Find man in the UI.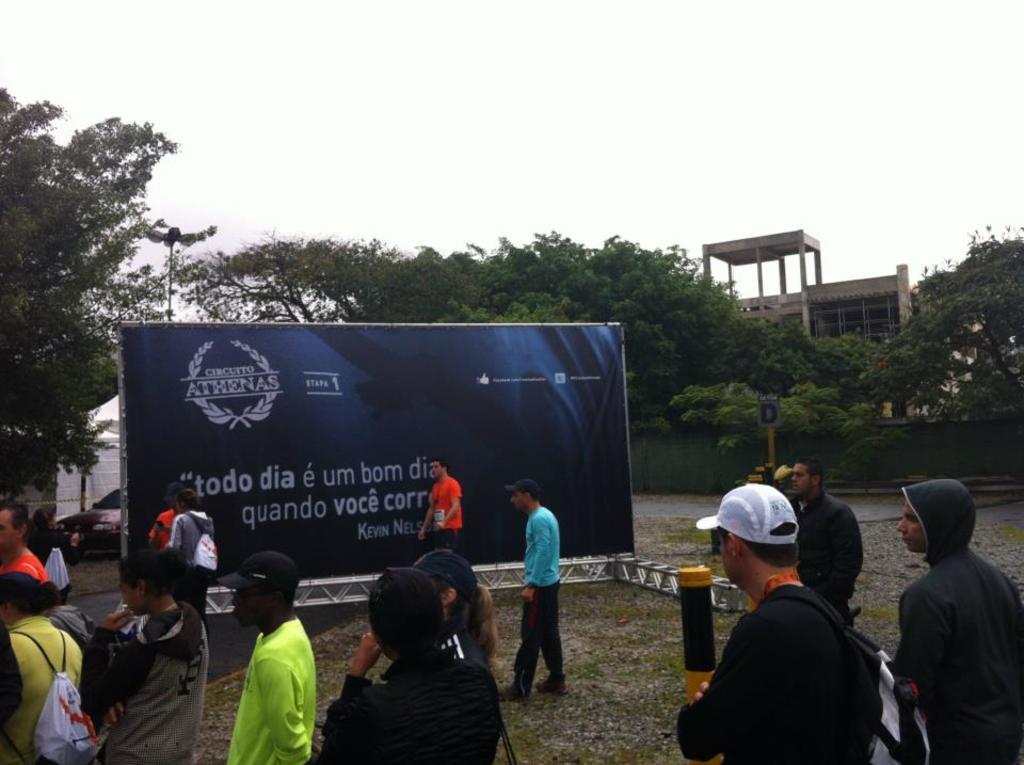
UI element at detection(496, 479, 566, 702).
